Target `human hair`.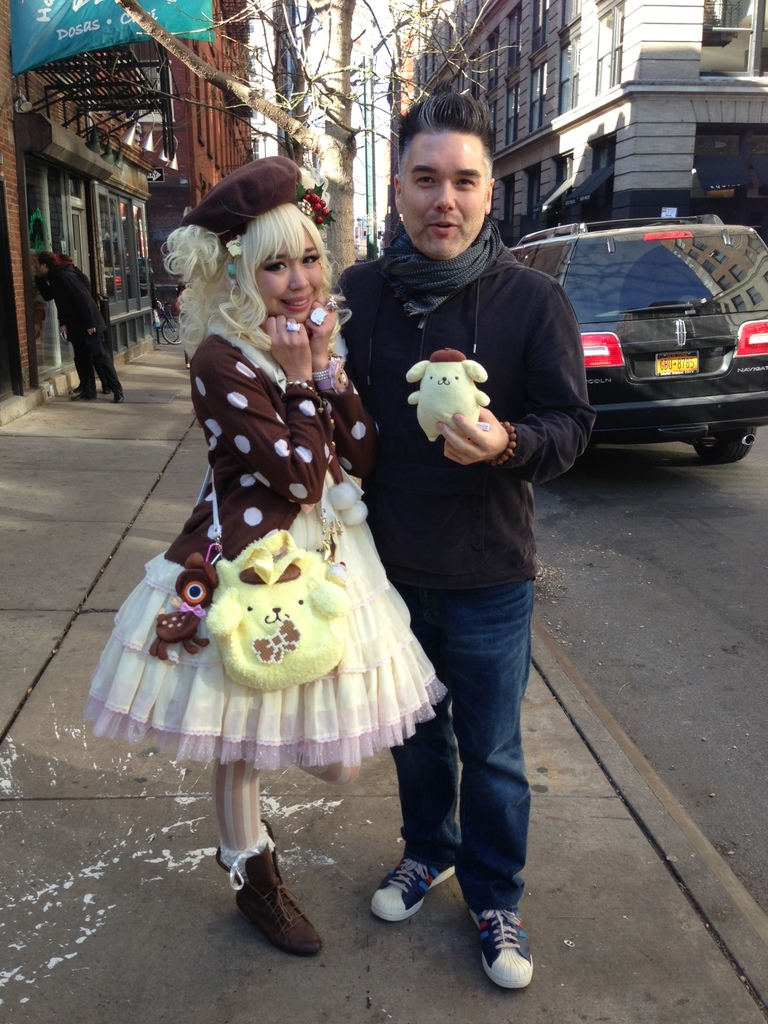
Target region: 397:95:493:161.
